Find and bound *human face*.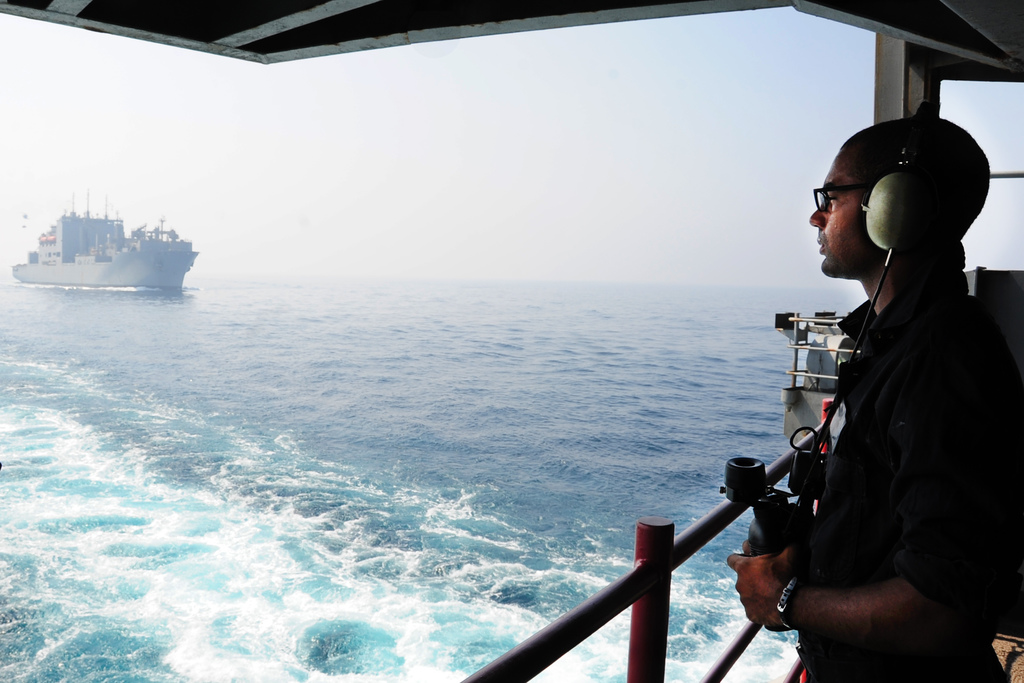
Bound: region(798, 143, 874, 281).
